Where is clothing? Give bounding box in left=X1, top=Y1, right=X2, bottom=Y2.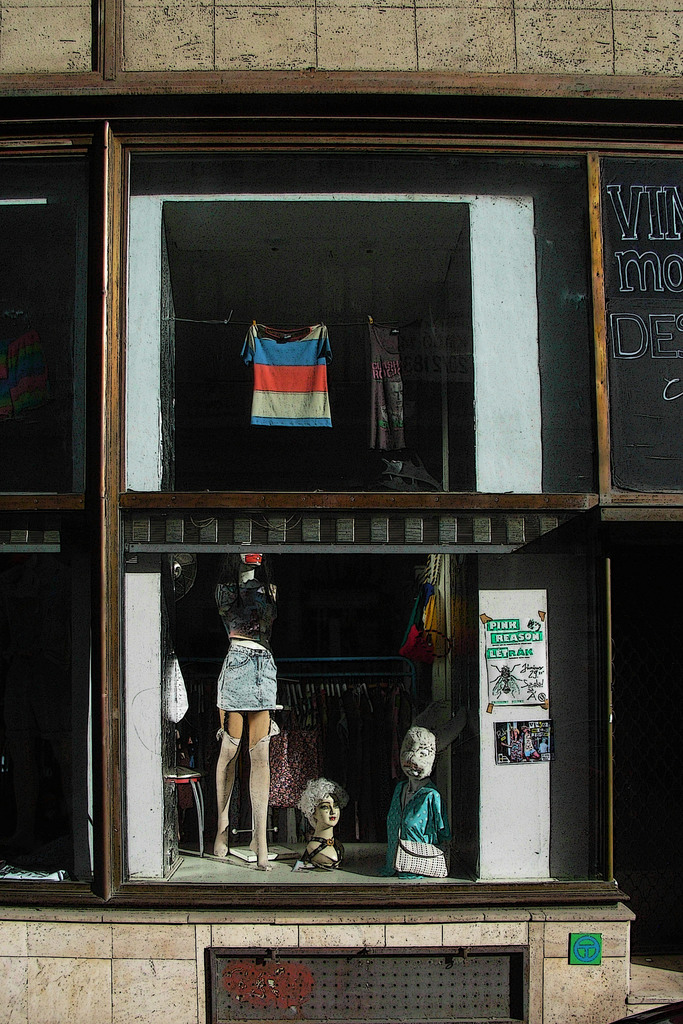
left=215, top=573, right=281, bottom=715.
